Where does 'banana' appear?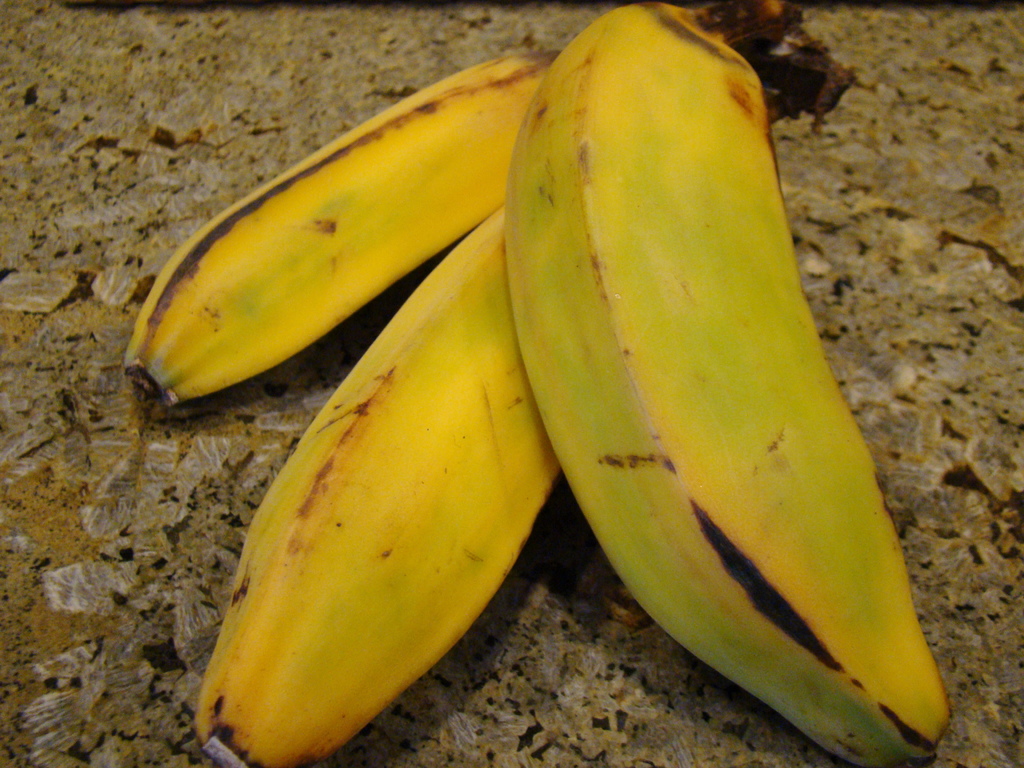
Appears at 120,44,566,408.
